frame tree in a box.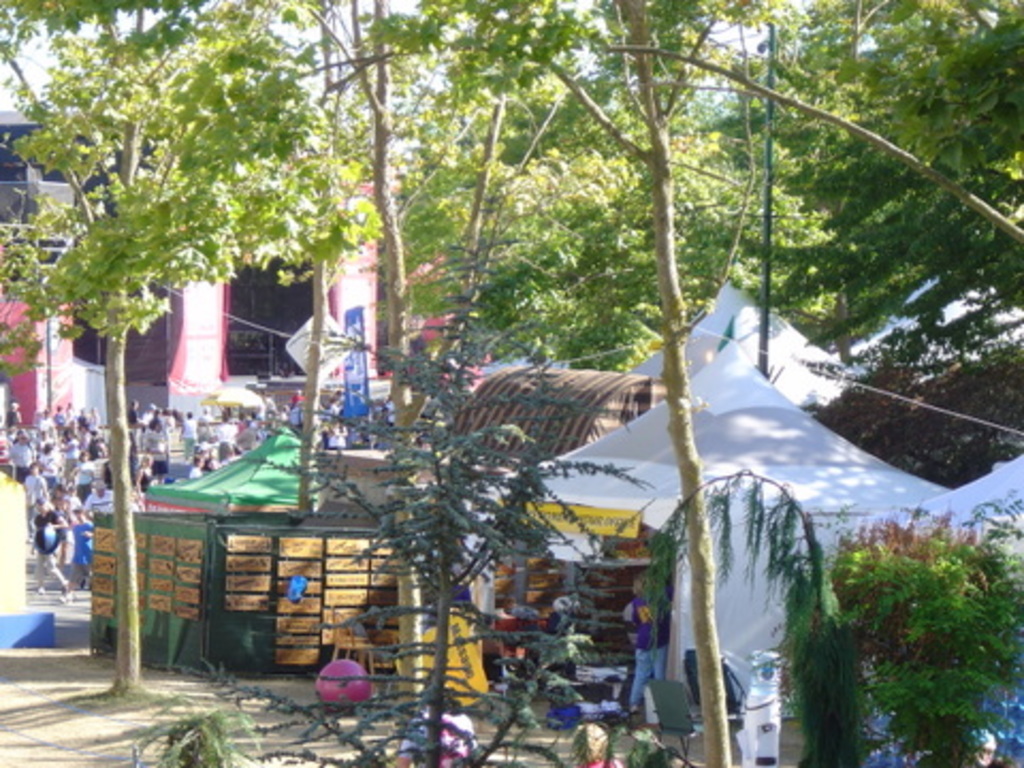
rect(702, 0, 1022, 382).
